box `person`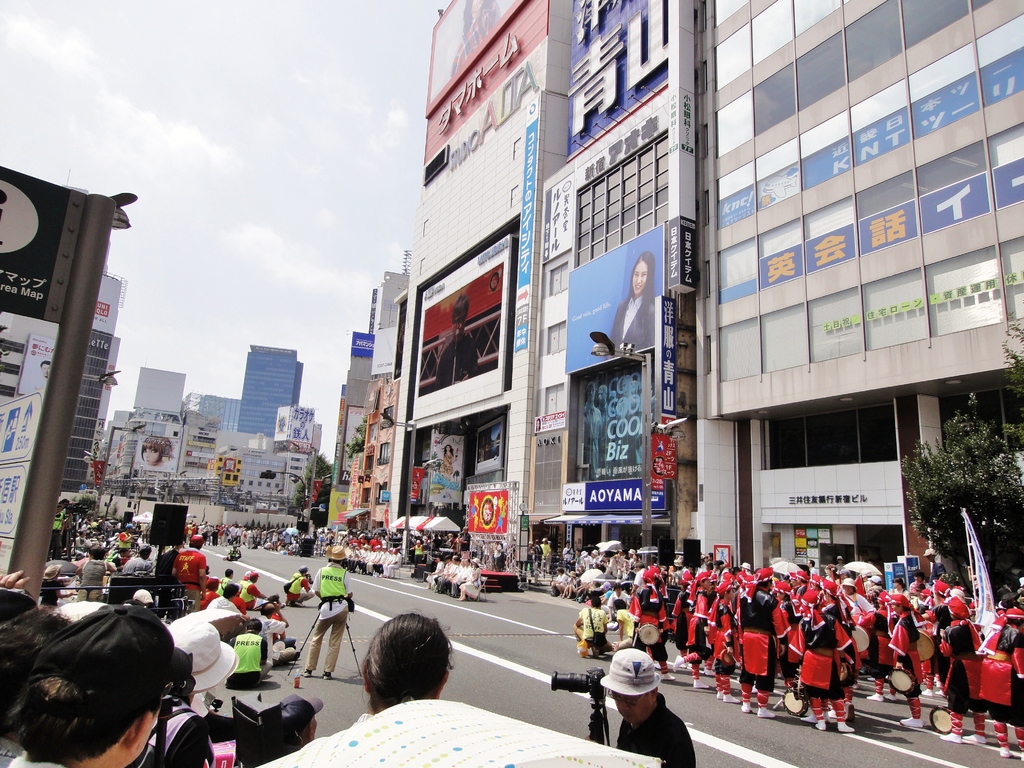
bbox(236, 569, 253, 596)
